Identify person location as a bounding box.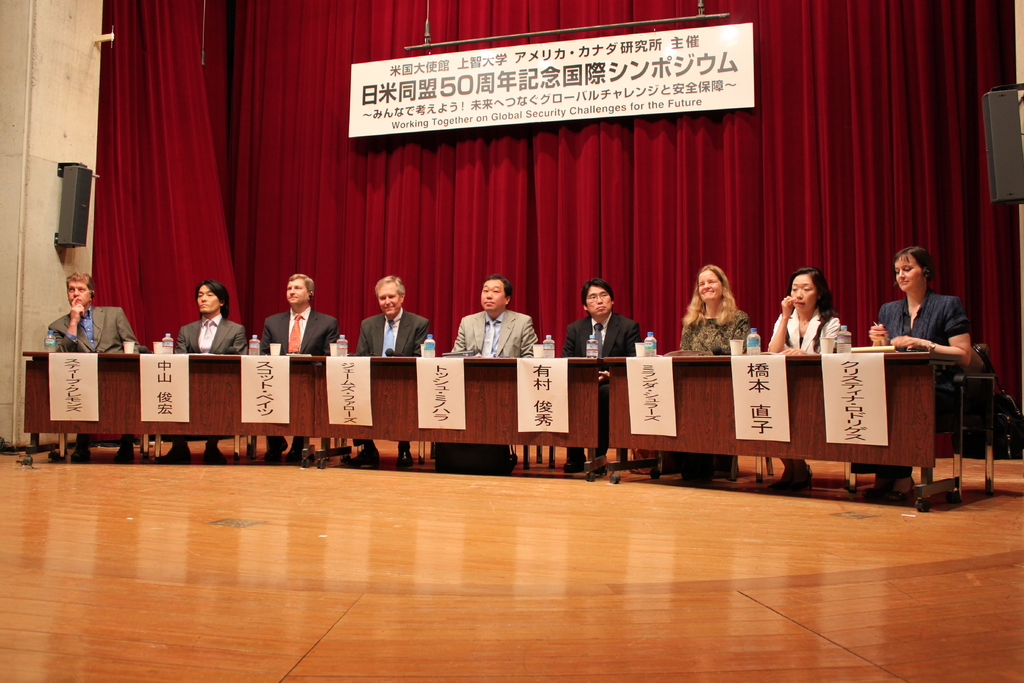
left=867, top=247, right=979, bottom=508.
